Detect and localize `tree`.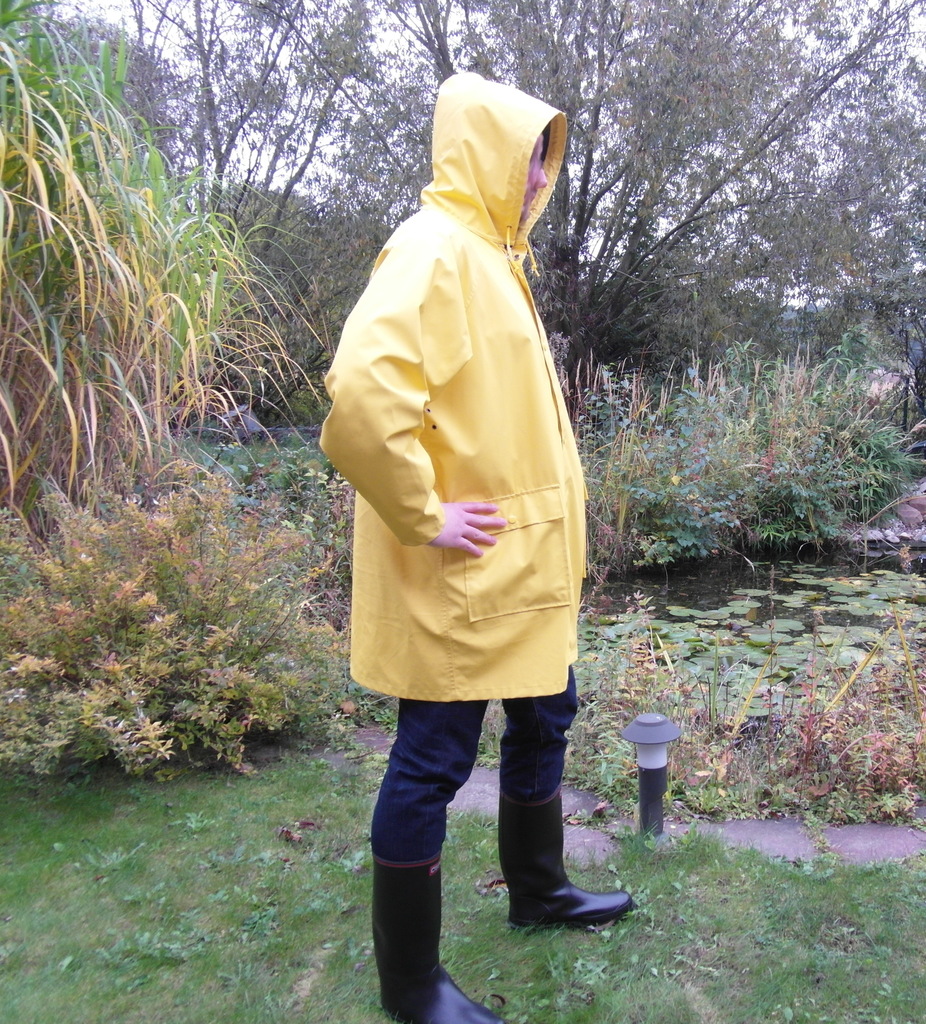
Localized at region(0, 0, 313, 526).
